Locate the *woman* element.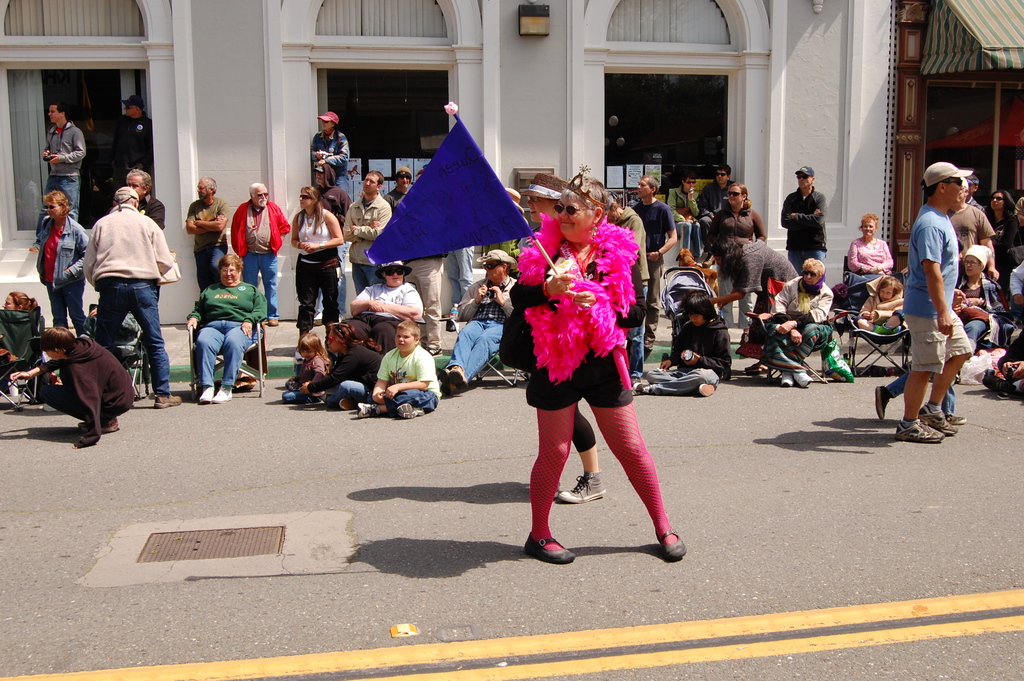
Element bbox: x1=33, y1=190, x2=92, y2=333.
